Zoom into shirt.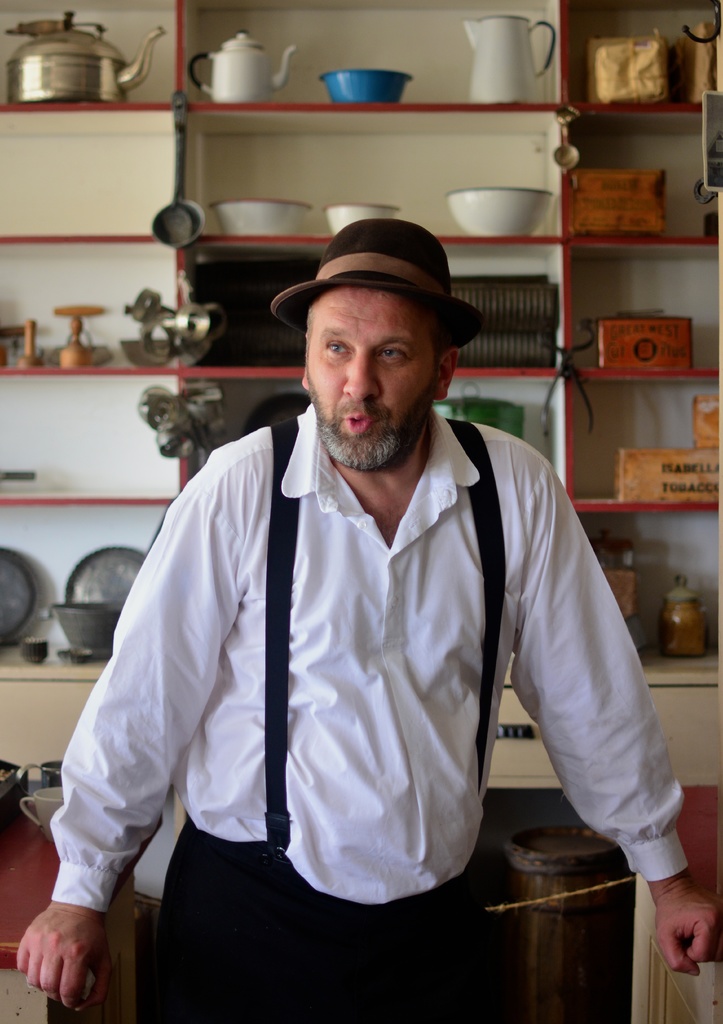
Zoom target: left=54, top=395, right=690, bottom=920.
